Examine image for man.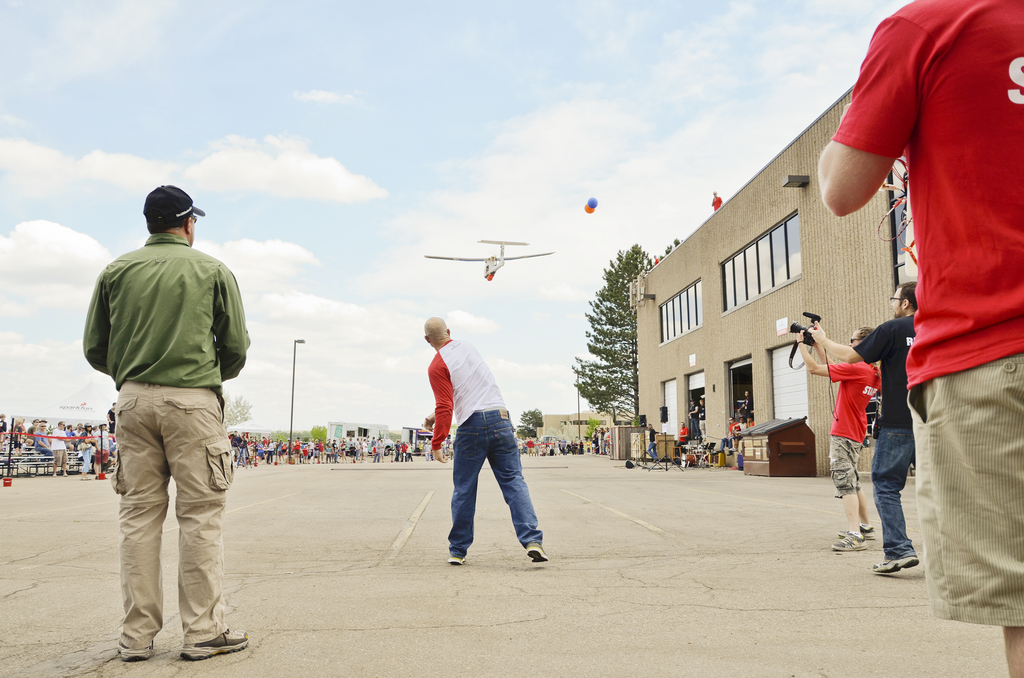
Examination result: <region>232, 429, 240, 460</region>.
